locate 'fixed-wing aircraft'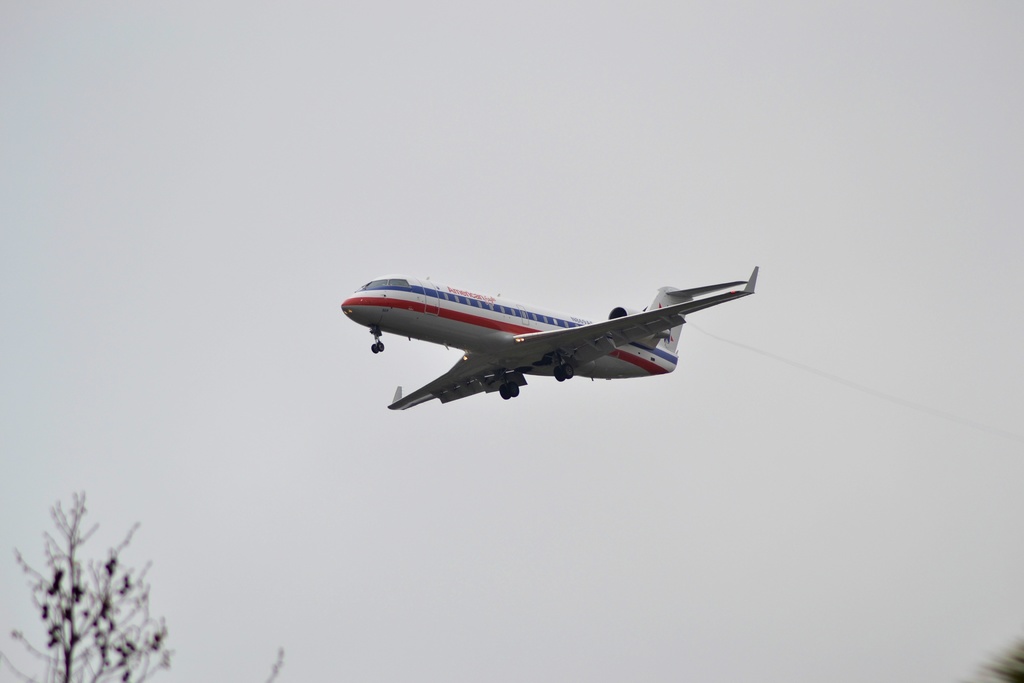
[326, 261, 765, 413]
